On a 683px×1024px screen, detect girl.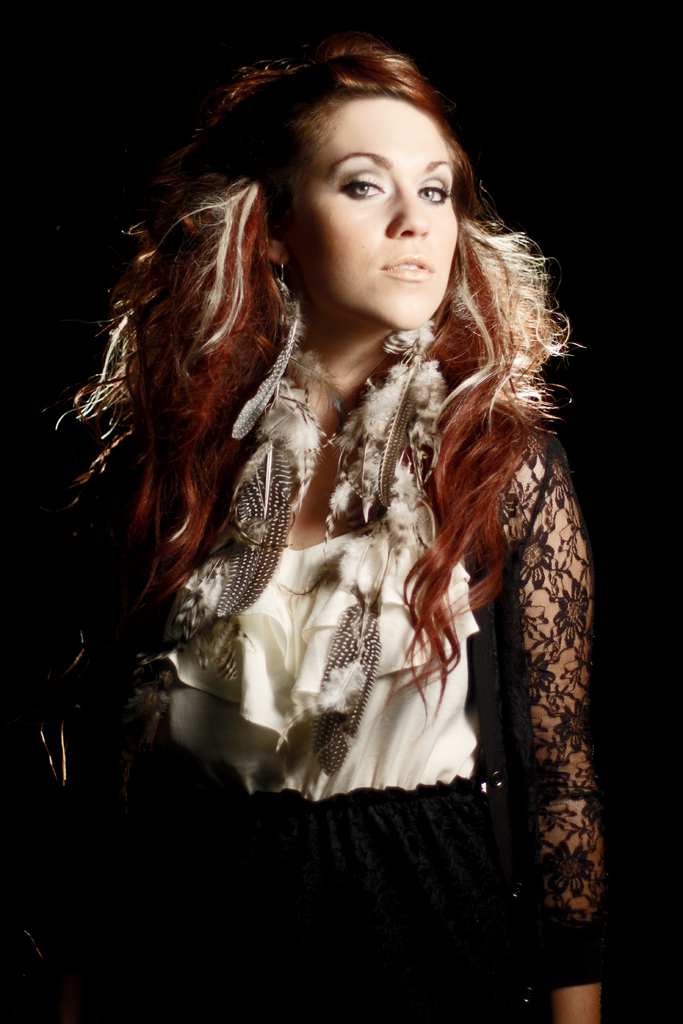
0/34/605/1023.
